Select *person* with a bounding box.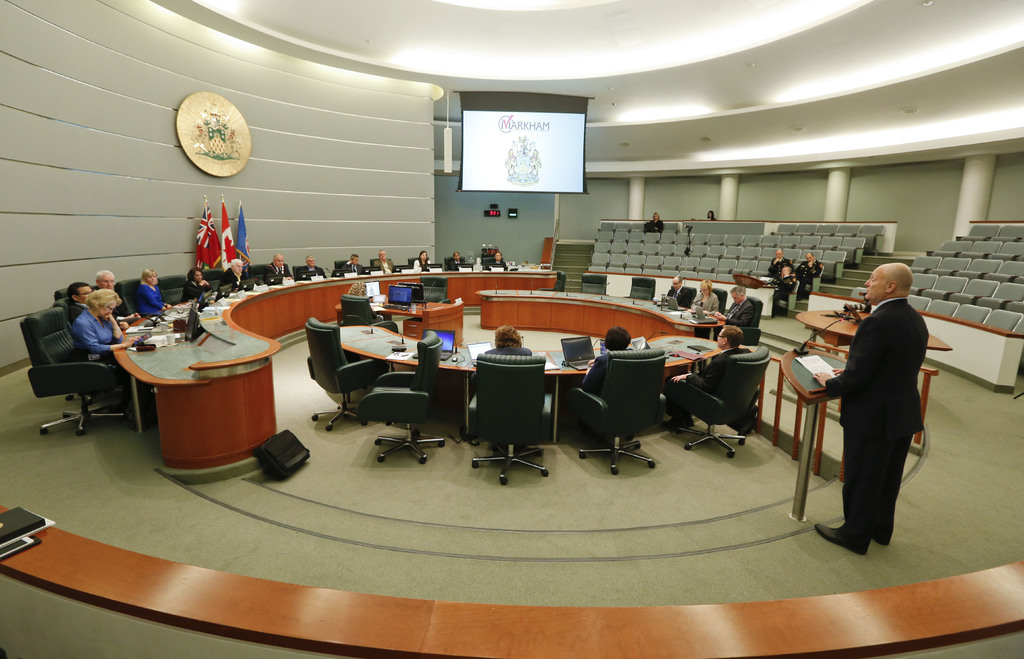
bbox=(702, 319, 752, 356).
